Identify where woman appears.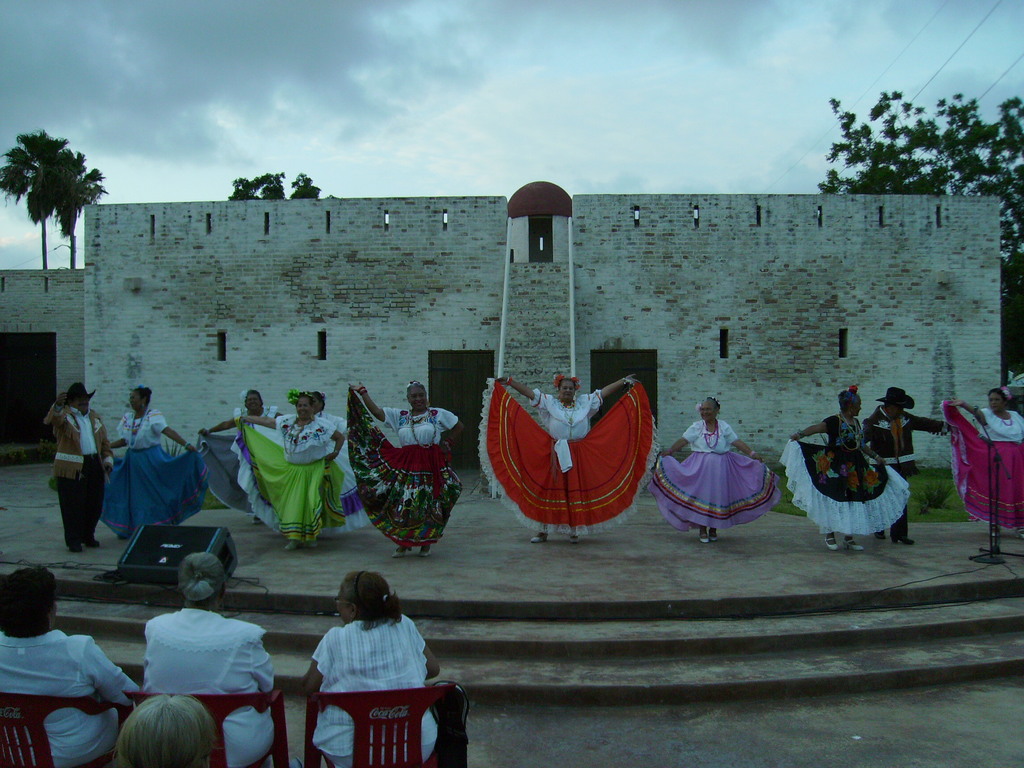
Appears at (left=0, top=563, right=144, bottom=767).
